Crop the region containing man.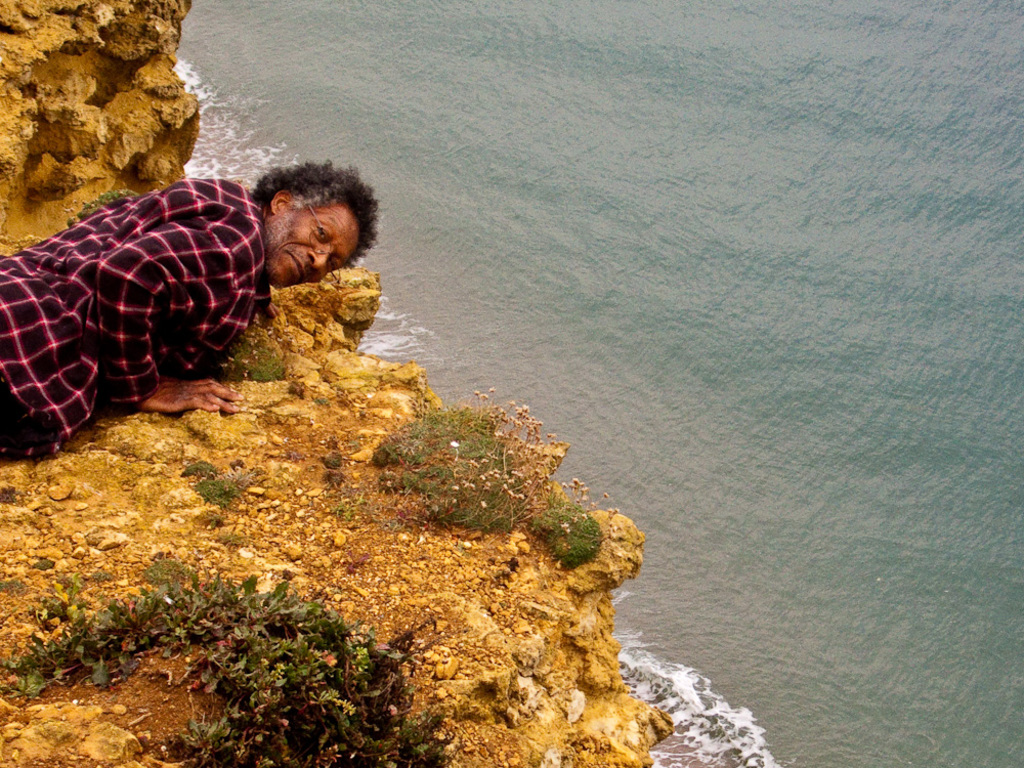
Crop region: (left=0, top=157, right=378, bottom=450).
